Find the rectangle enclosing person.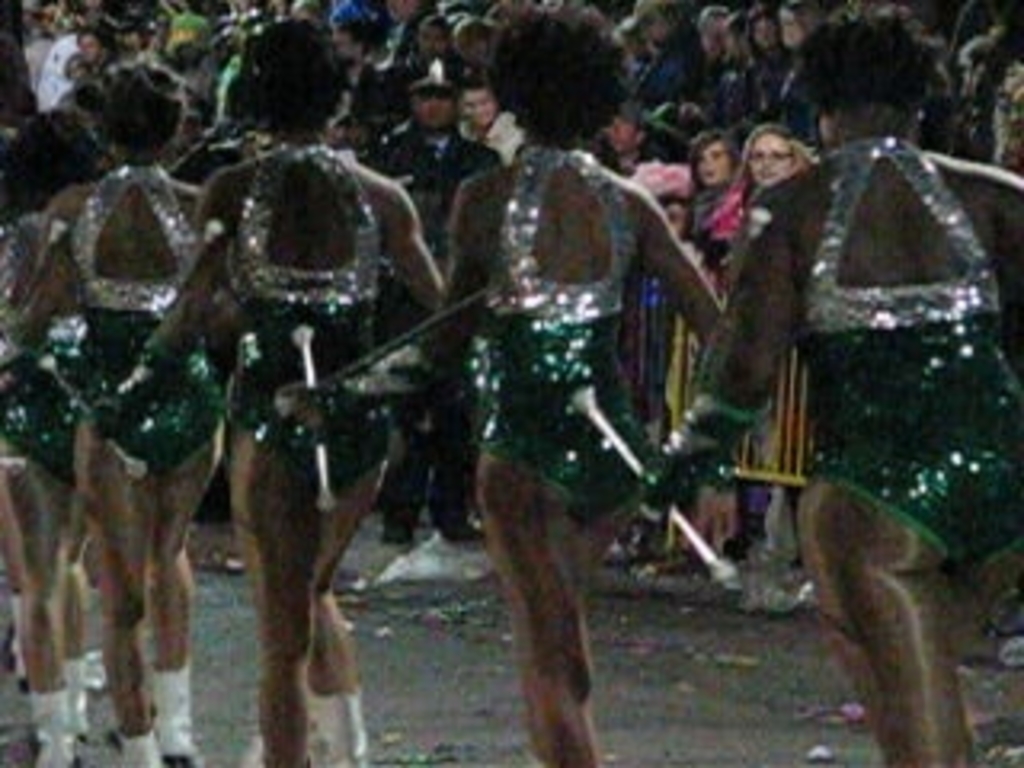
{"x1": 982, "y1": 22, "x2": 1021, "y2": 166}.
